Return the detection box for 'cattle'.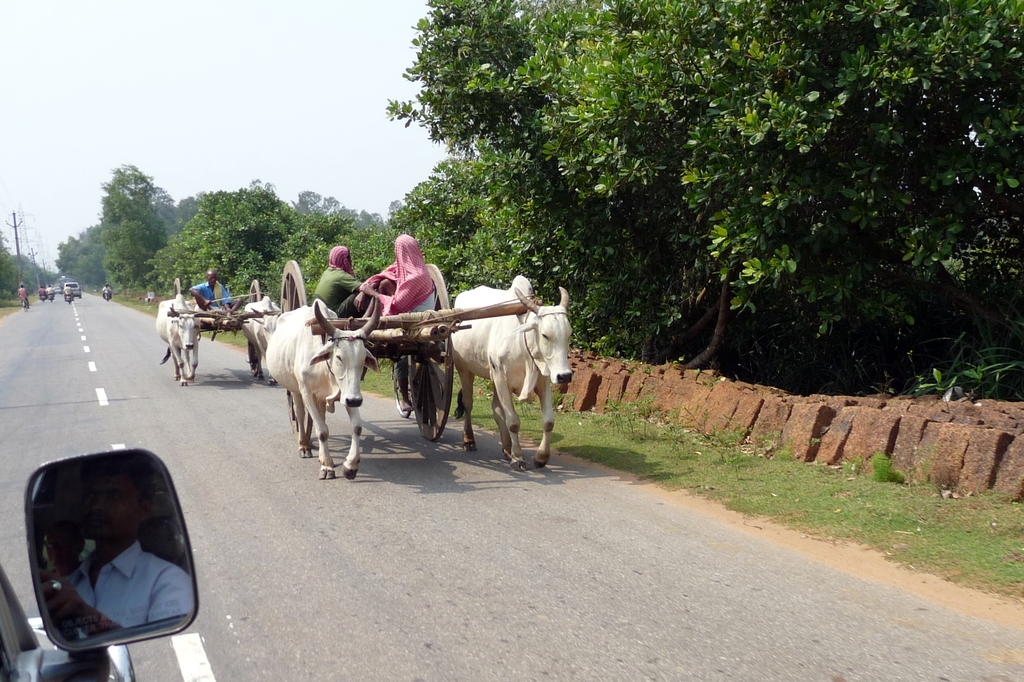
select_region(449, 273, 572, 473).
